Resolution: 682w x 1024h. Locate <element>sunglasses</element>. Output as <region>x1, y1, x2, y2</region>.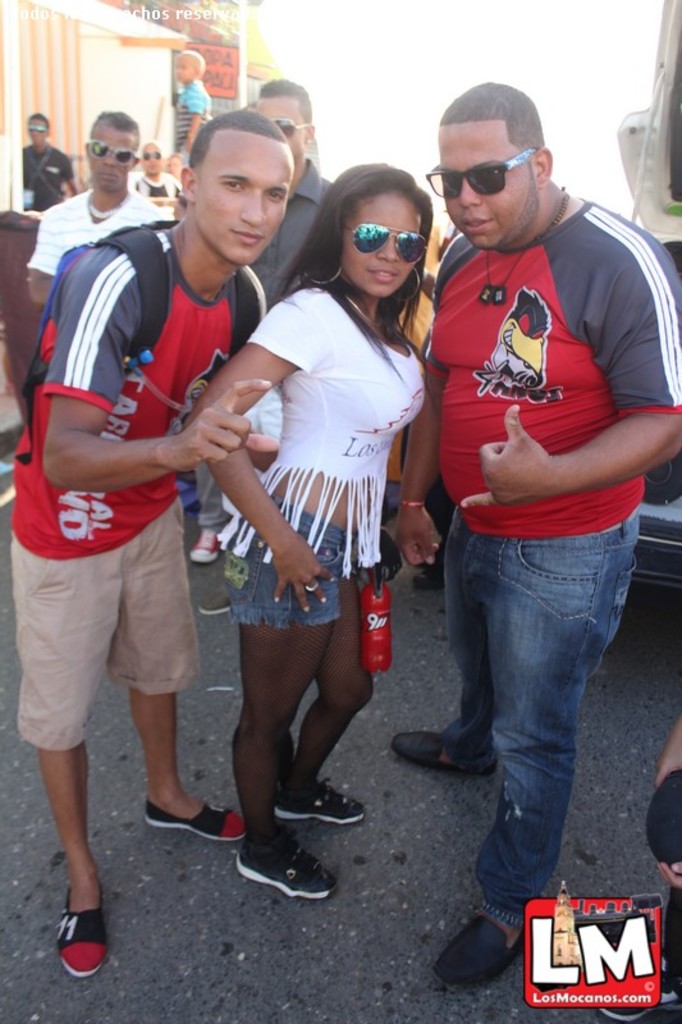
<region>422, 152, 537, 196</region>.
